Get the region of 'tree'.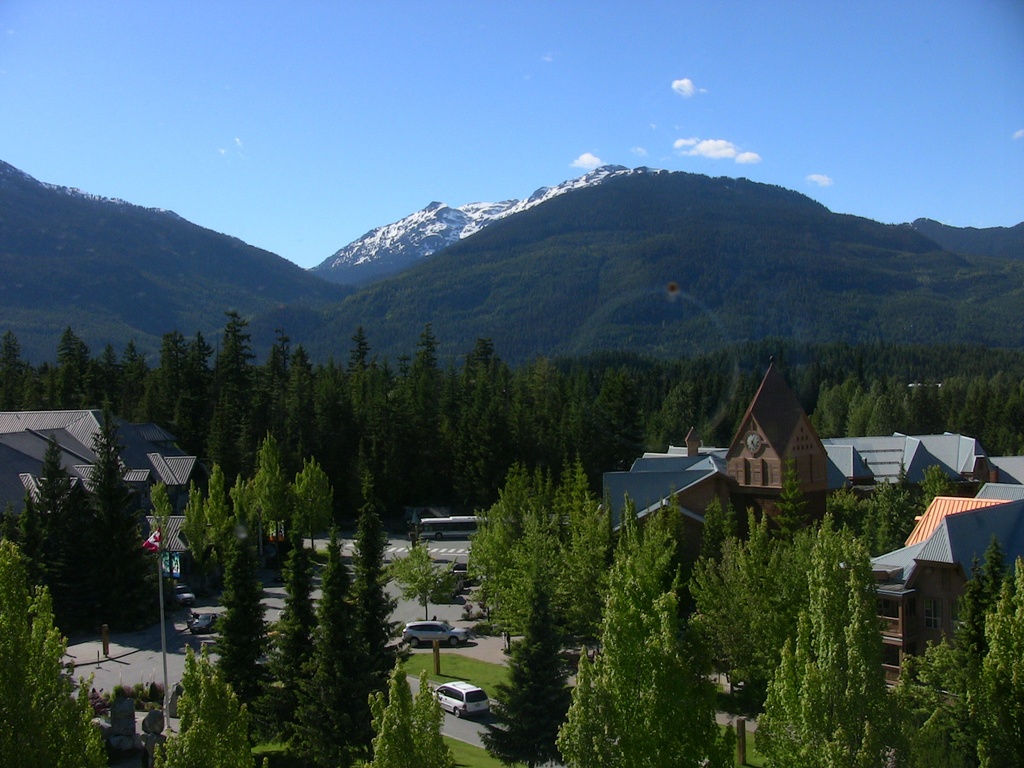
(347, 477, 412, 719).
